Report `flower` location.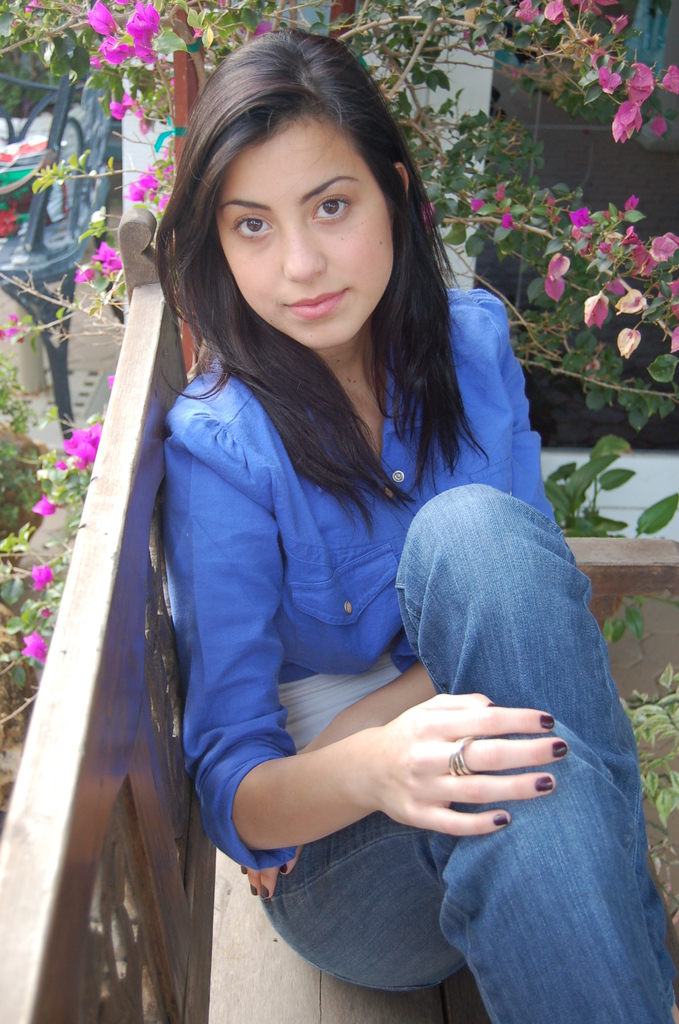
Report: crop(28, 498, 54, 514).
